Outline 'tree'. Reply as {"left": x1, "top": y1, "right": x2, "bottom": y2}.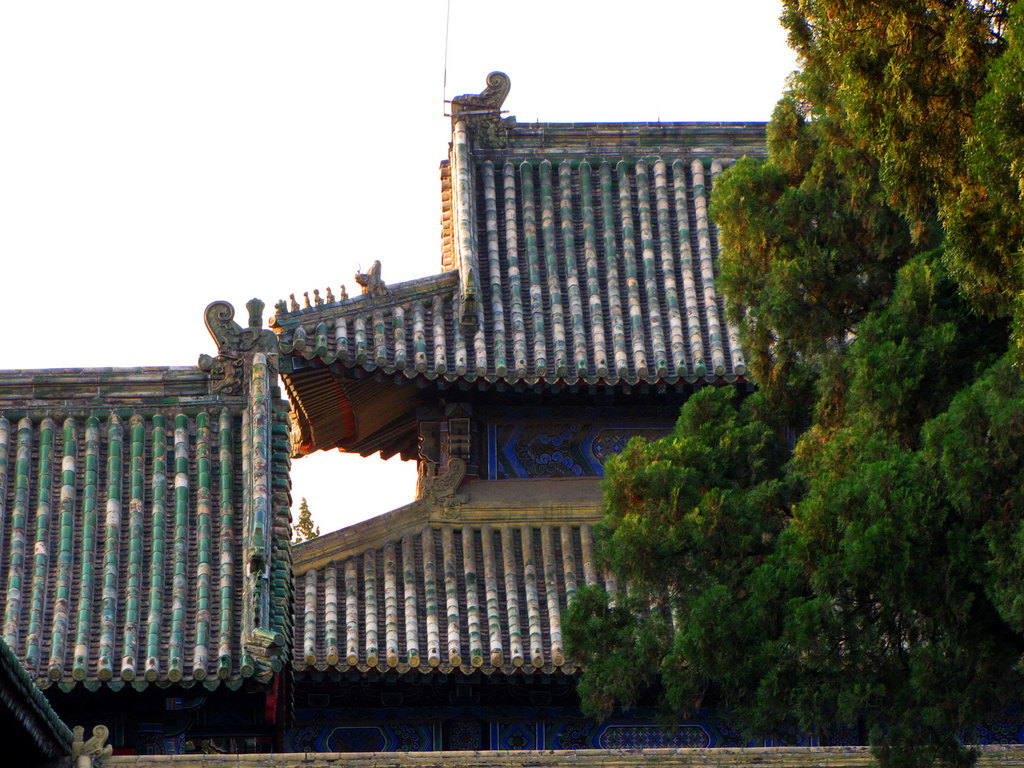
{"left": 548, "top": 0, "right": 1023, "bottom": 766}.
